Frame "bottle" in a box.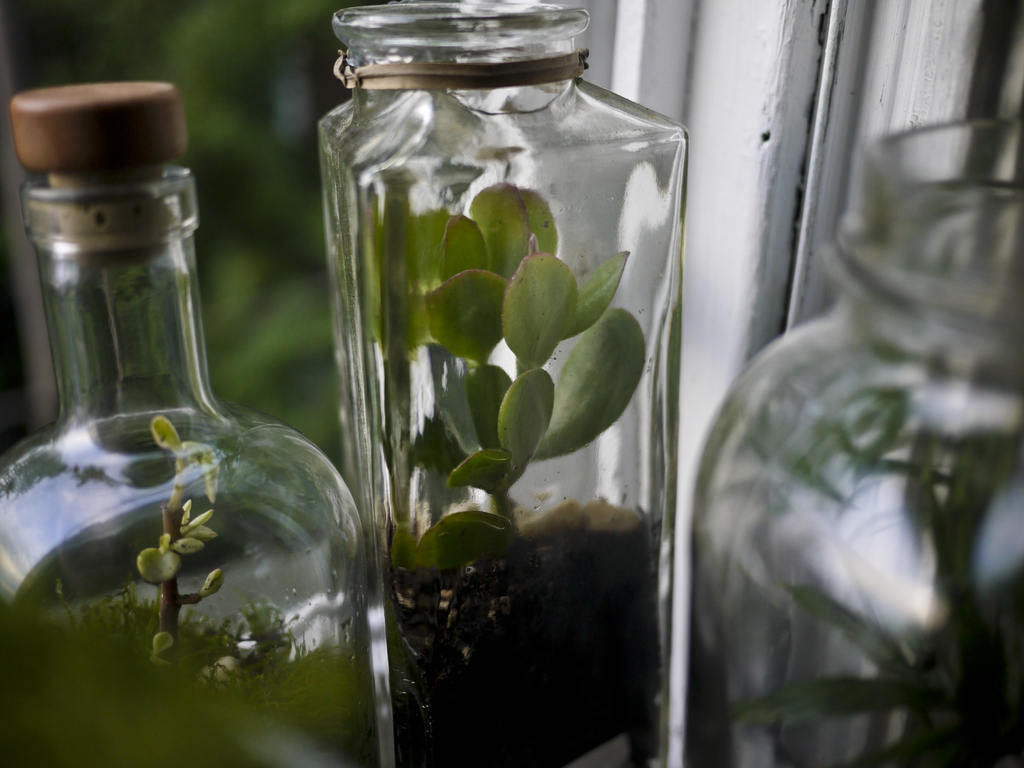
[320, 4, 692, 767].
